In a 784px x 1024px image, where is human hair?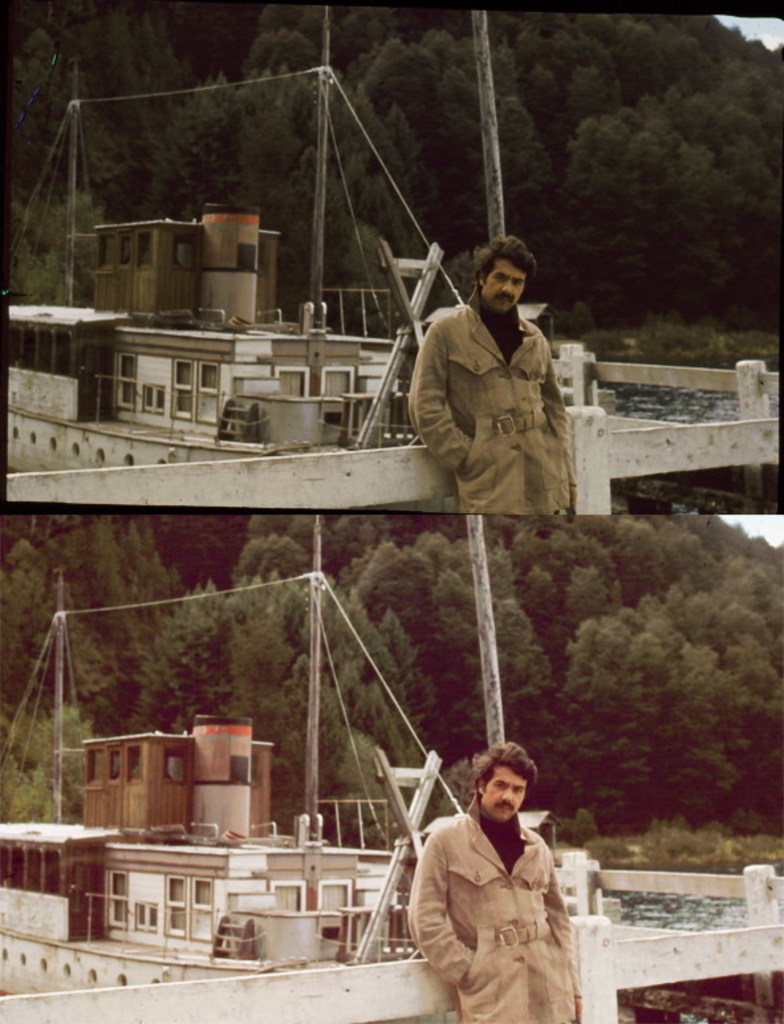
<bbox>460, 759, 539, 836</bbox>.
